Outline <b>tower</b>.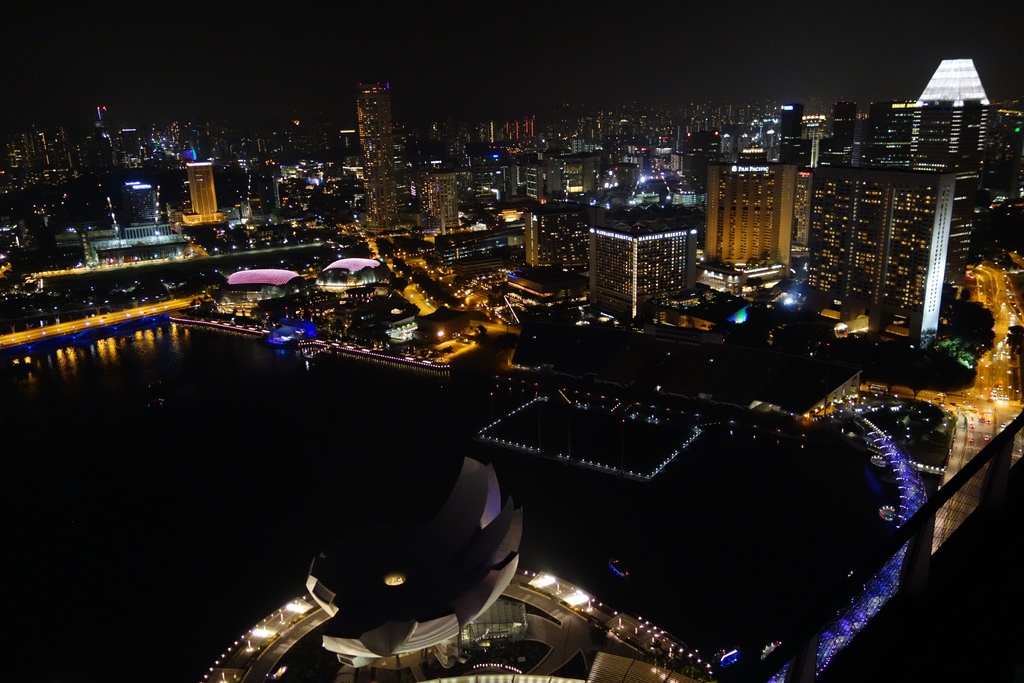
Outline: (left=181, top=161, right=223, bottom=225).
